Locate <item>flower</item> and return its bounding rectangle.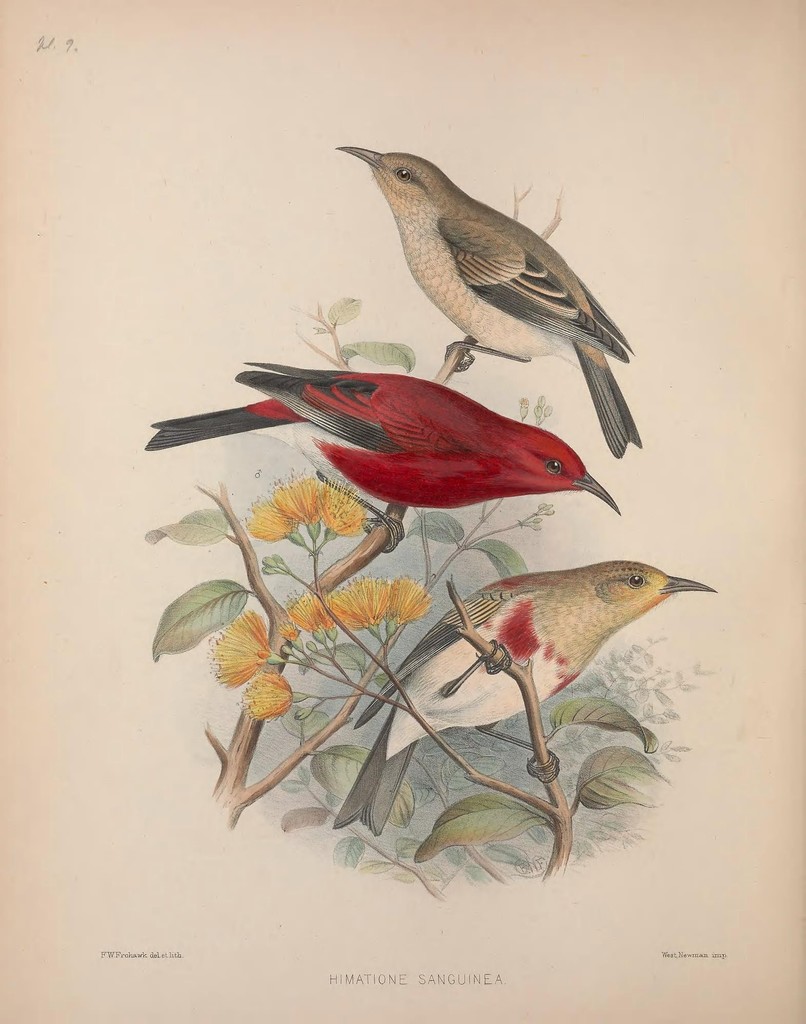
245,488,306,543.
